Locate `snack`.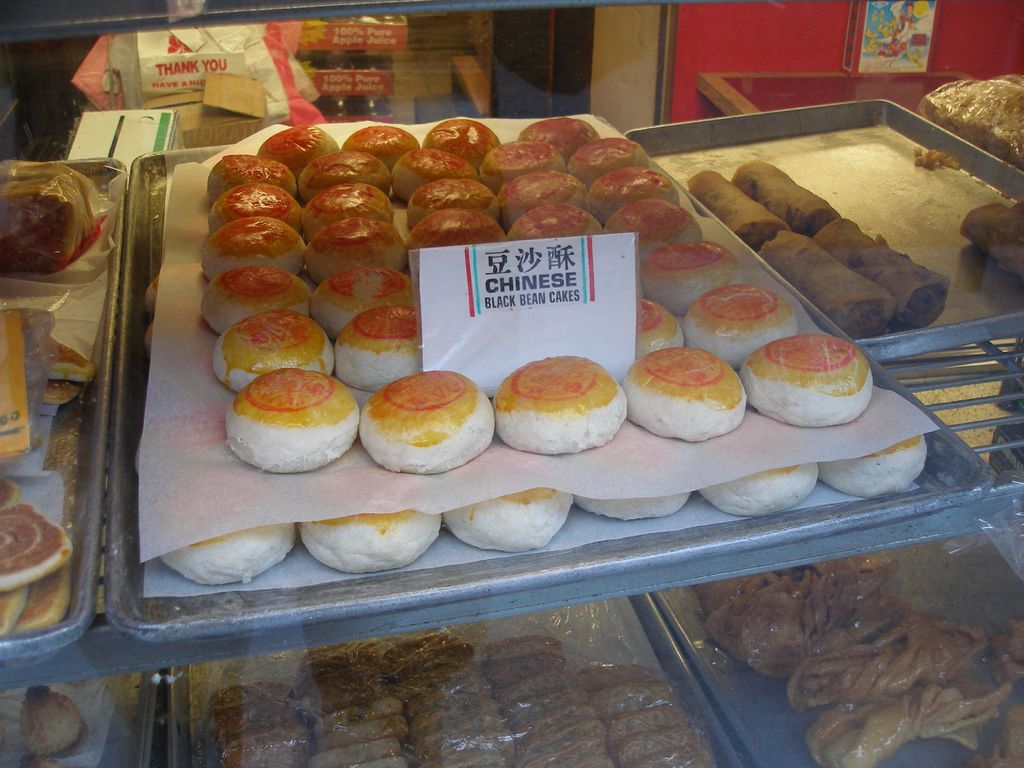
Bounding box: BBox(954, 193, 1023, 276).
